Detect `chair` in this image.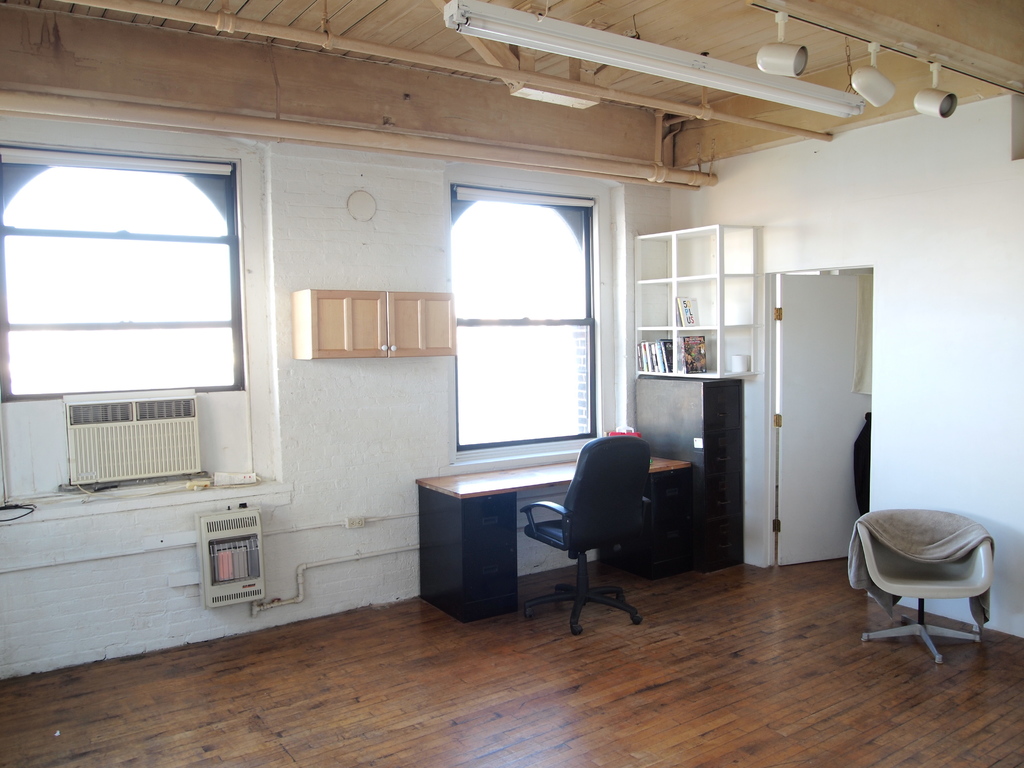
Detection: {"x1": 850, "y1": 490, "x2": 1016, "y2": 673}.
